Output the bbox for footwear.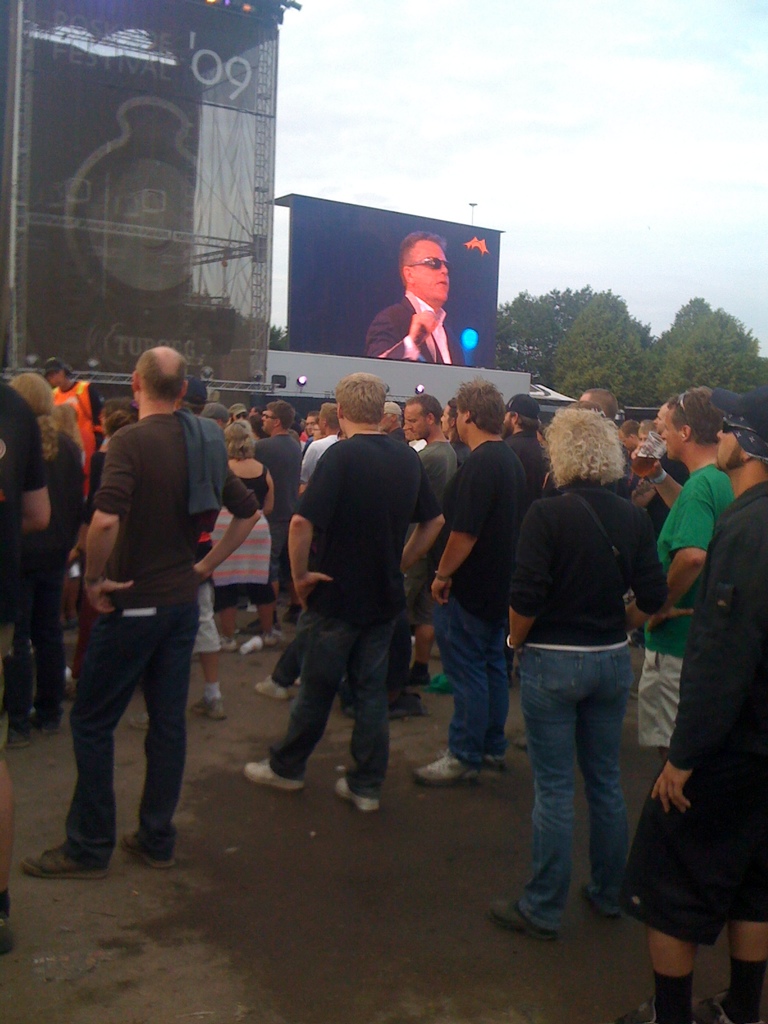
Rect(410, 748, 492, 787).
